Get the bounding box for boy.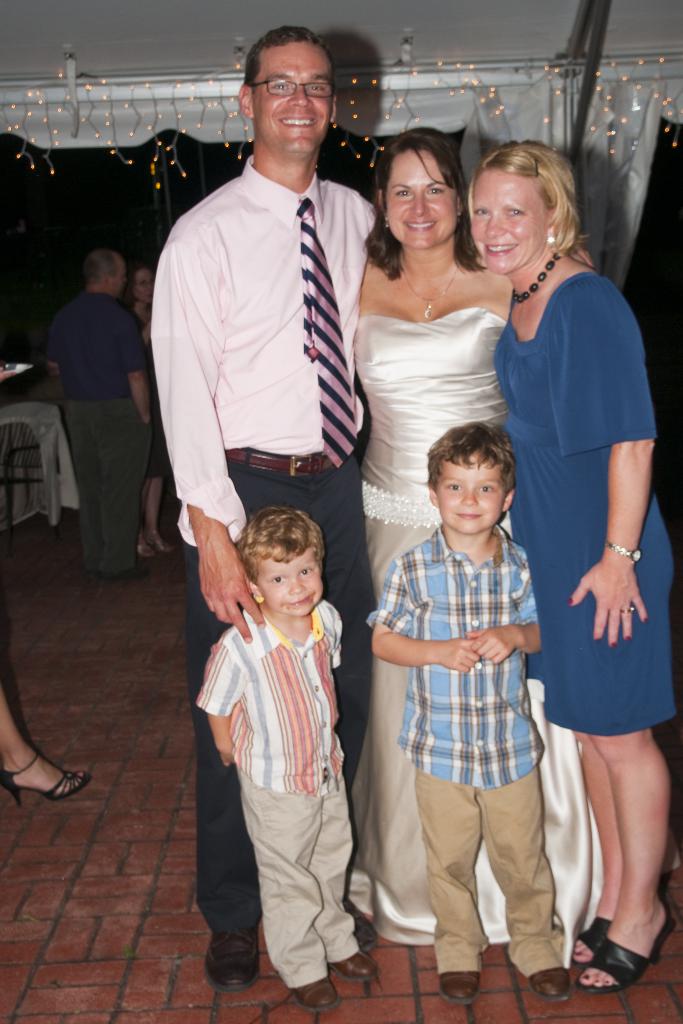
{"x1": 191, "y1": 504, "x2": 320, "y2": 1004}.
